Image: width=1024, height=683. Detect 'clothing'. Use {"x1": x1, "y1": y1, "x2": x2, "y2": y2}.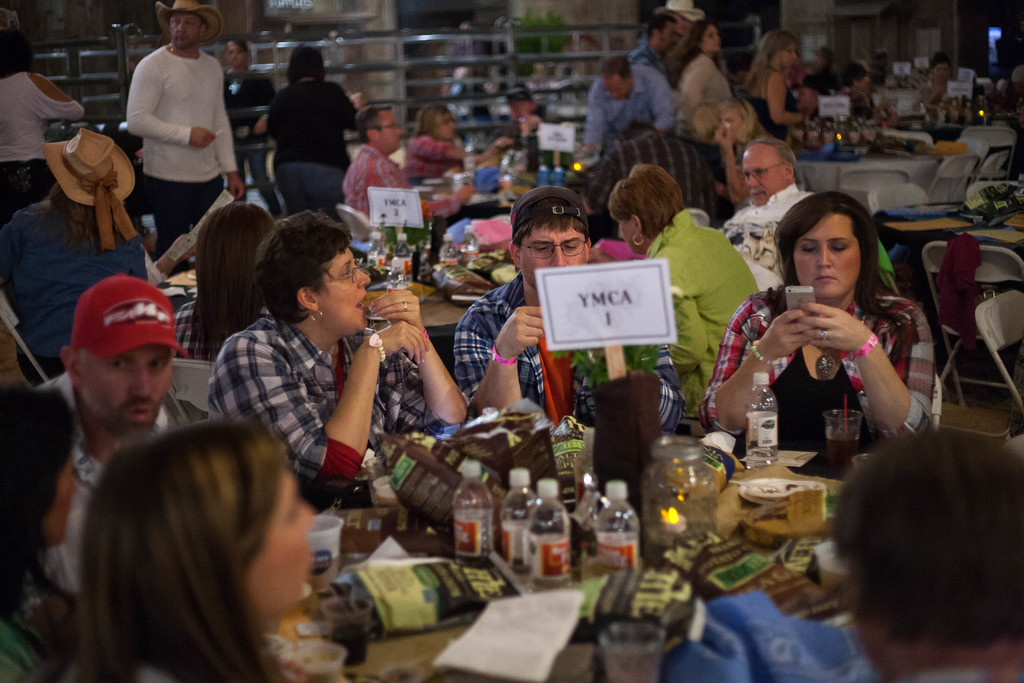
{"x1": 265, "y1": 71, "x2": 356, "y2": 218}.
